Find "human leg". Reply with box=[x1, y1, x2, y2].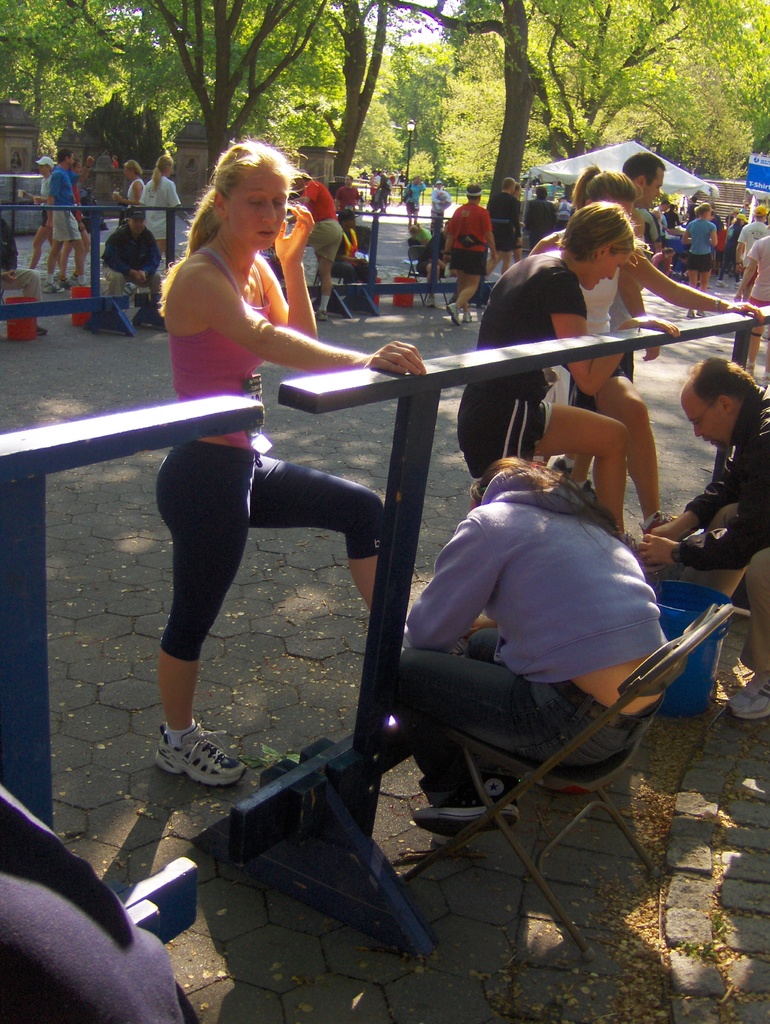
box=[589, 366, 710, 548].
